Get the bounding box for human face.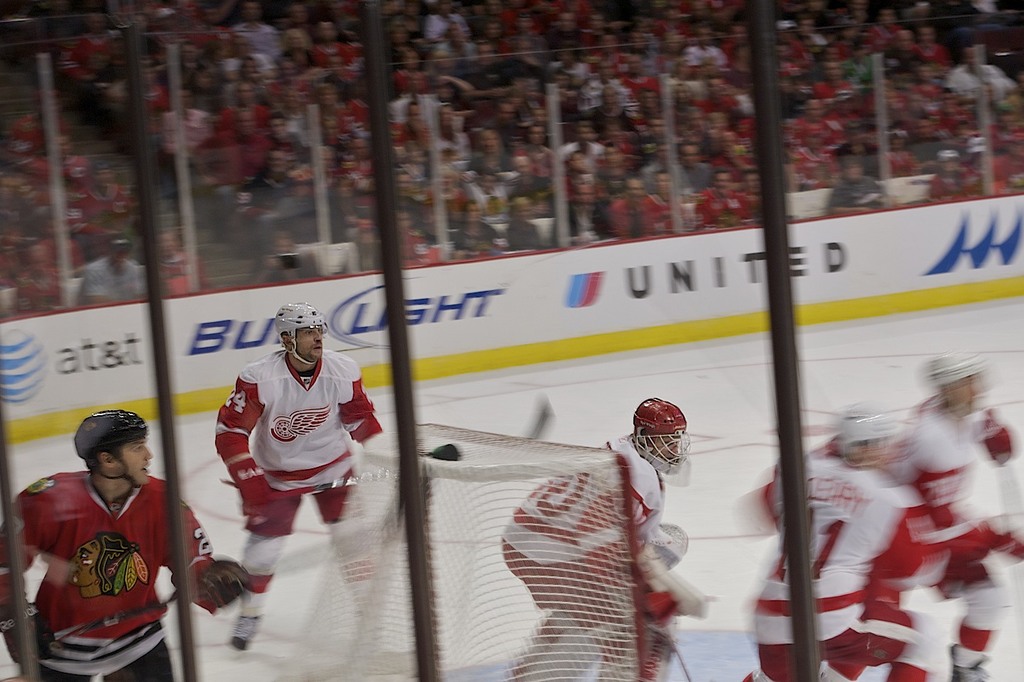
locate(124, 441, 152, 484).
